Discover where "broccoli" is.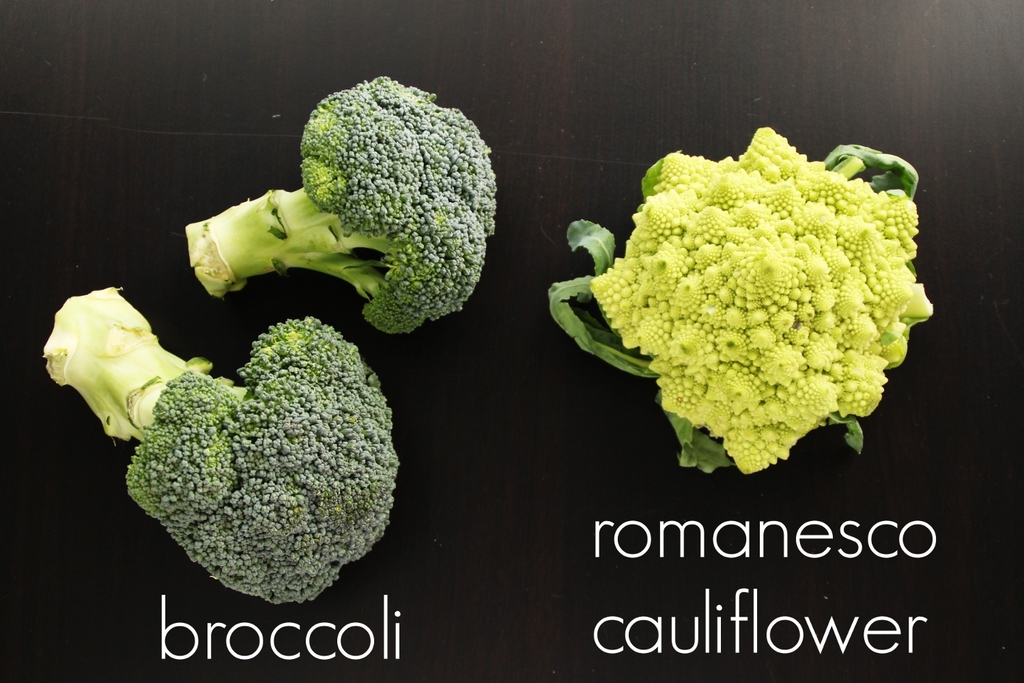
Discovered at [x1=185, y1=74, x2=496, y2=335].
